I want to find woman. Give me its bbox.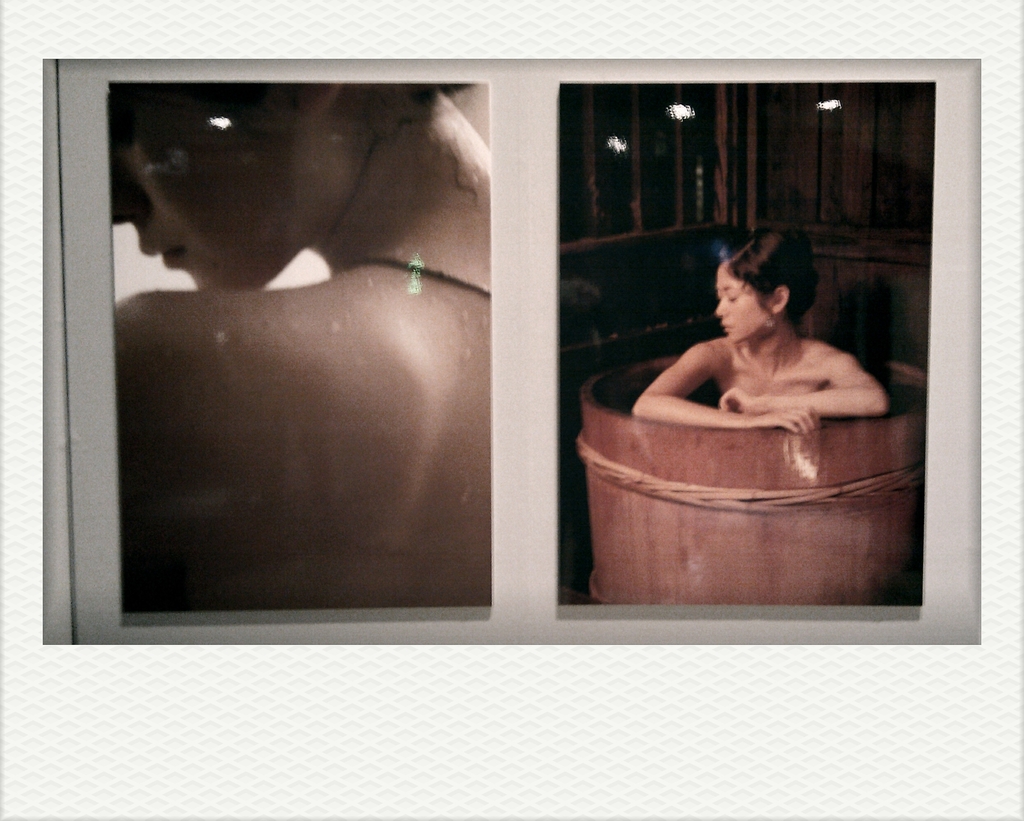
l=107, t=80, r=490, b=613.
